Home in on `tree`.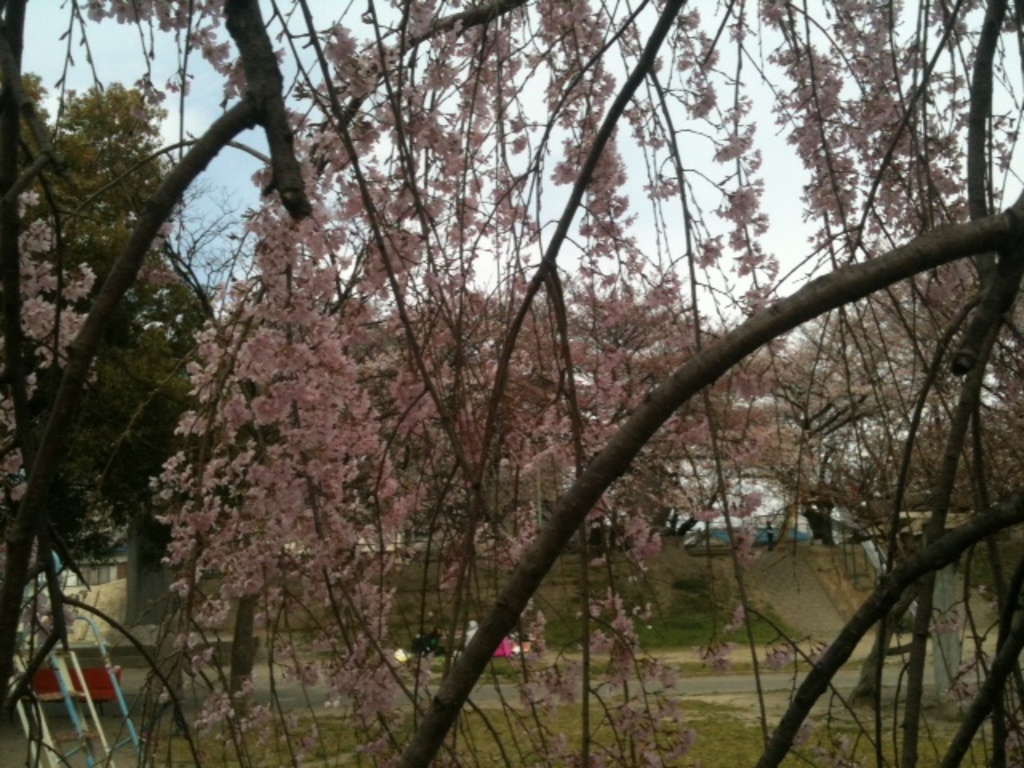
Homed in at [226,290,781,613].
